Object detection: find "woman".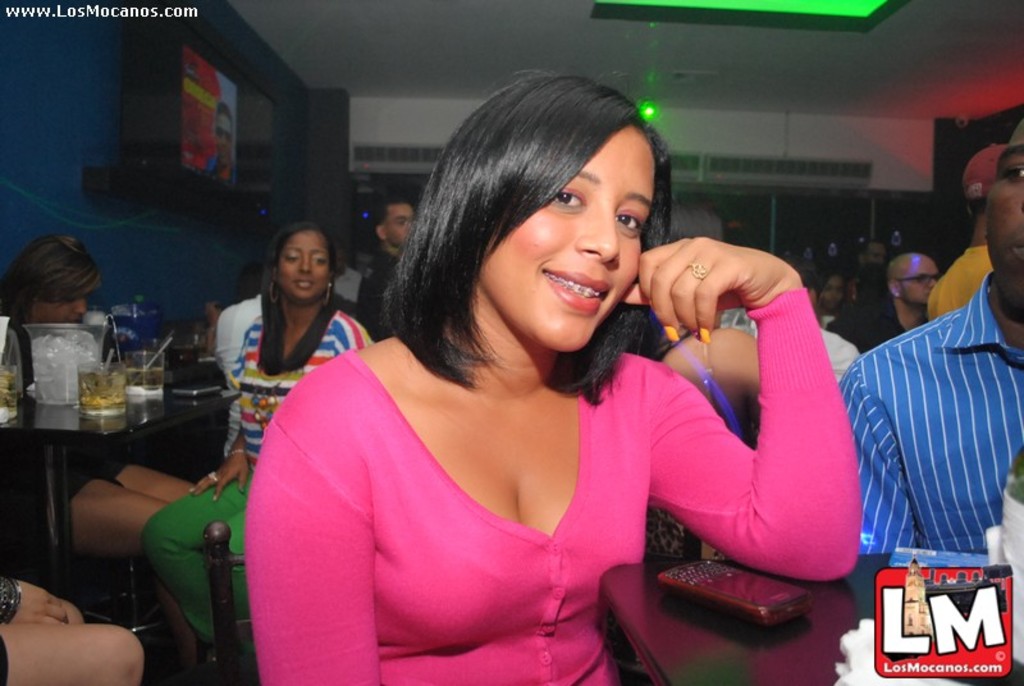
[138,225,383,685].
